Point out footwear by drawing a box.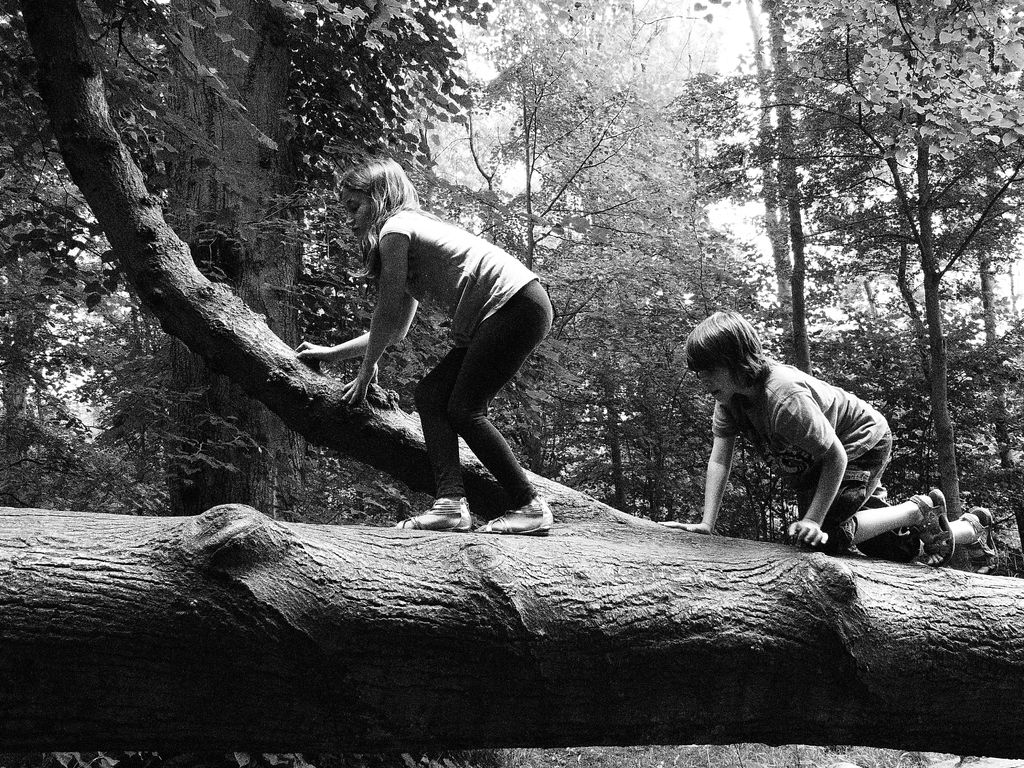
397/497/470/535.
